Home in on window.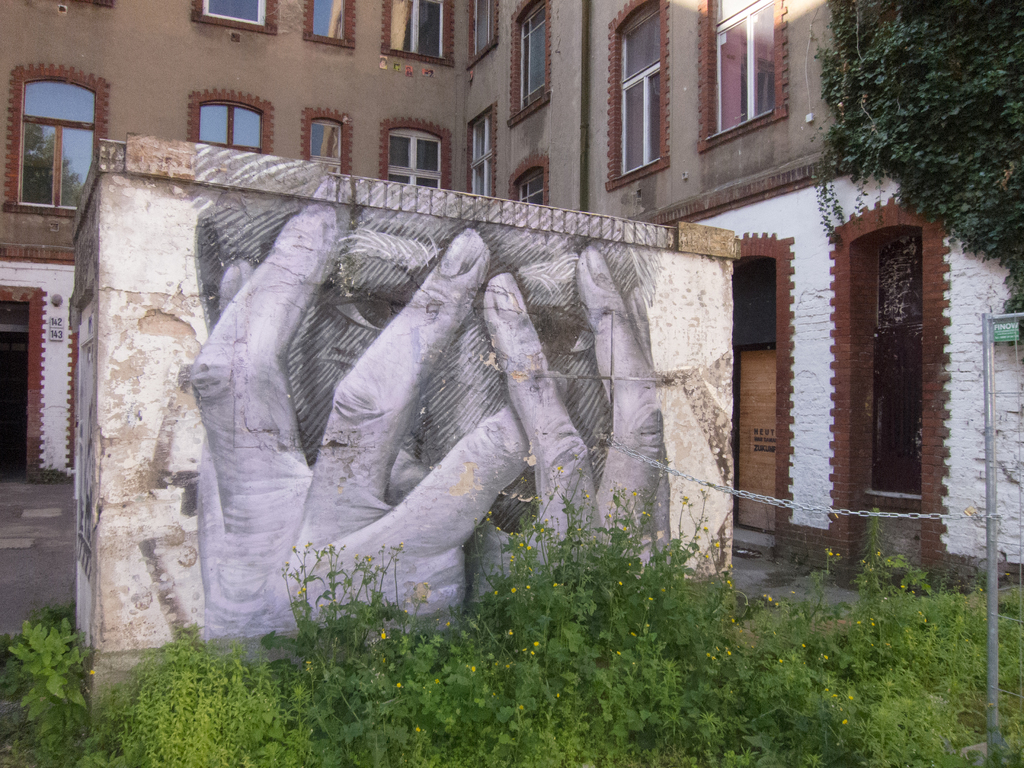
Homed in at bbox=[385, 1, 449, 61].
